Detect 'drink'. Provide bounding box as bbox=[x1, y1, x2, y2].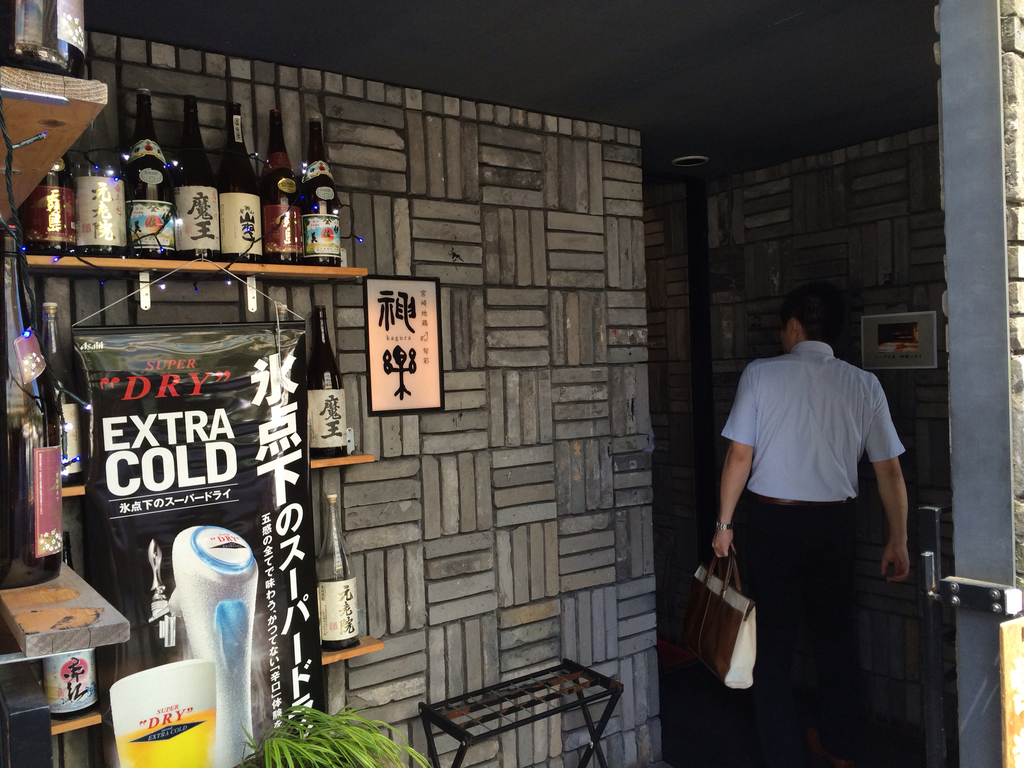
bbox=[111, 662, 212, 767].
